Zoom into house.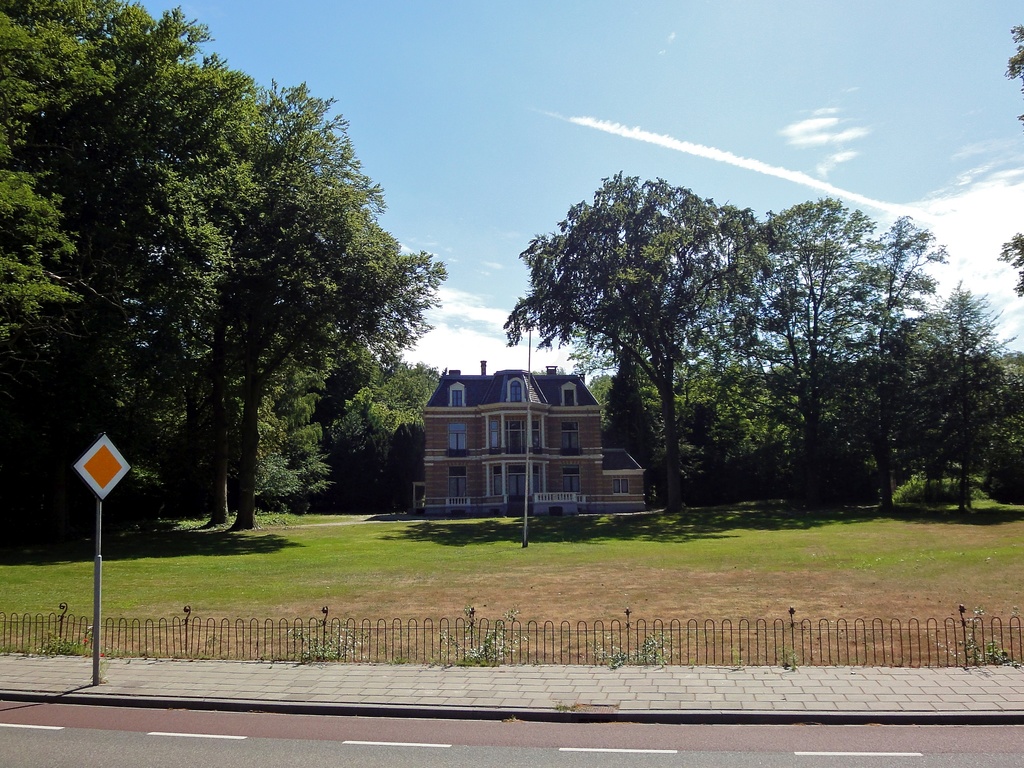
Zoom target: left=392, top=354, right=650, bottom=527.
